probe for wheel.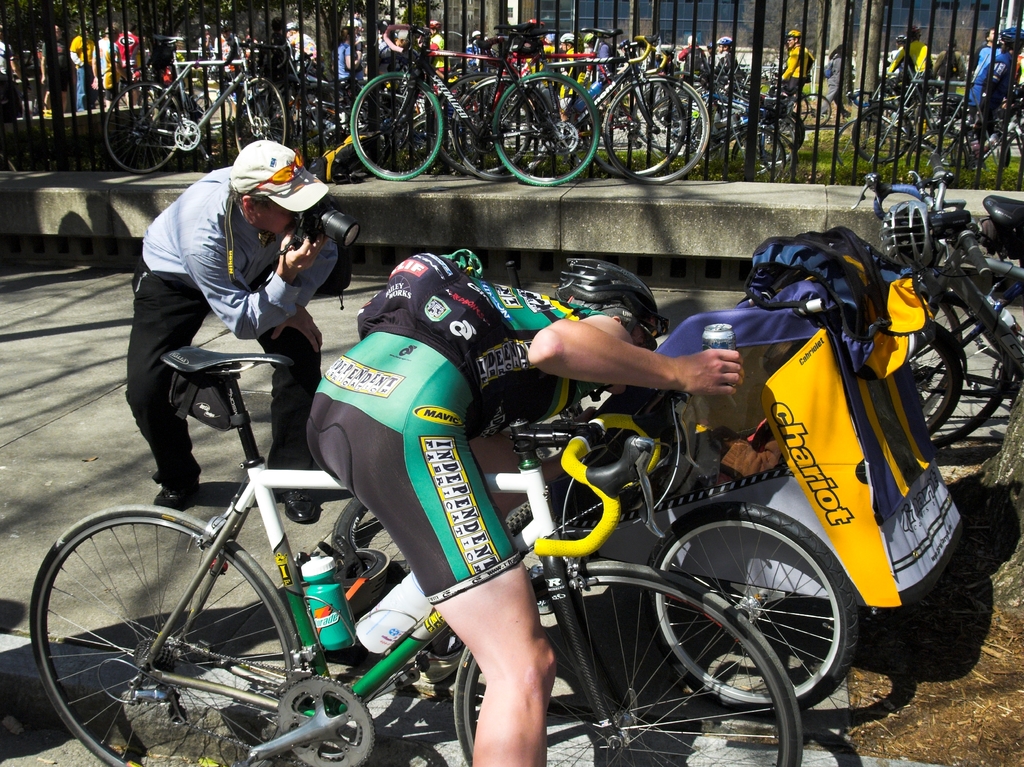
Probe result: (346, 72, 445, 181).
